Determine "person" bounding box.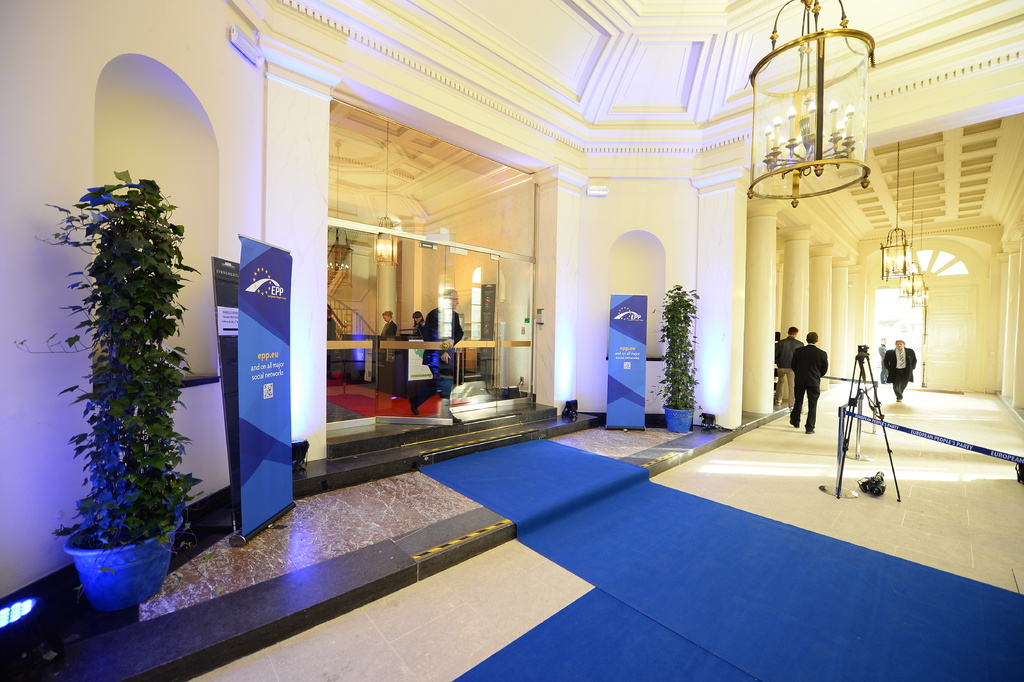
Determined: box=[772, 326, 800, 405].
